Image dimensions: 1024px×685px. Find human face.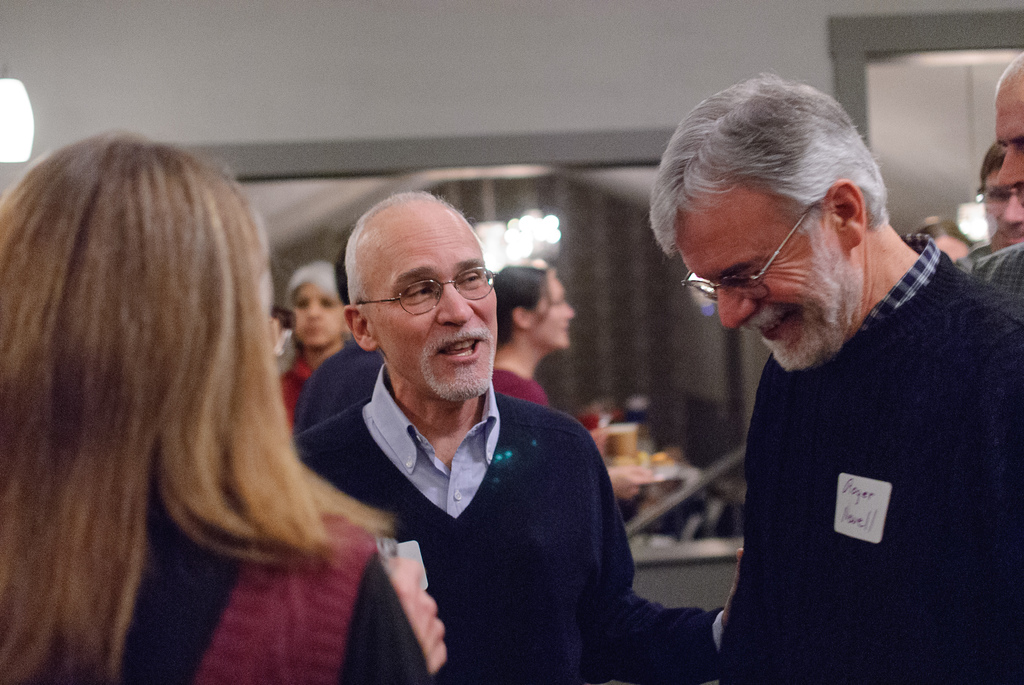
363 209 499 400.
